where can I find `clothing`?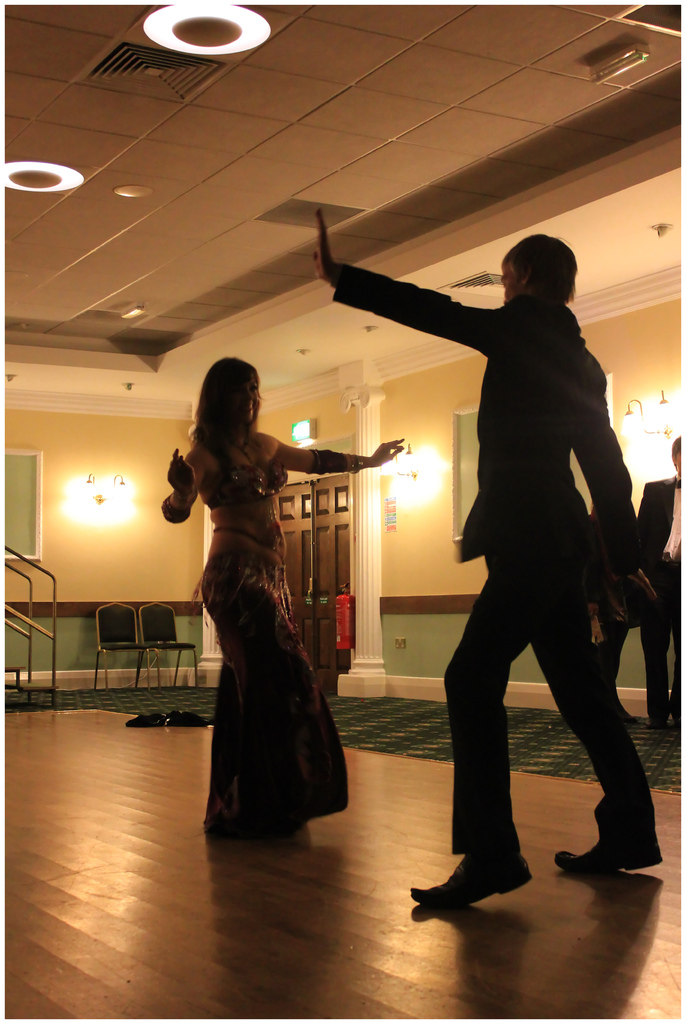
You can find it at 186,456,286,519.
